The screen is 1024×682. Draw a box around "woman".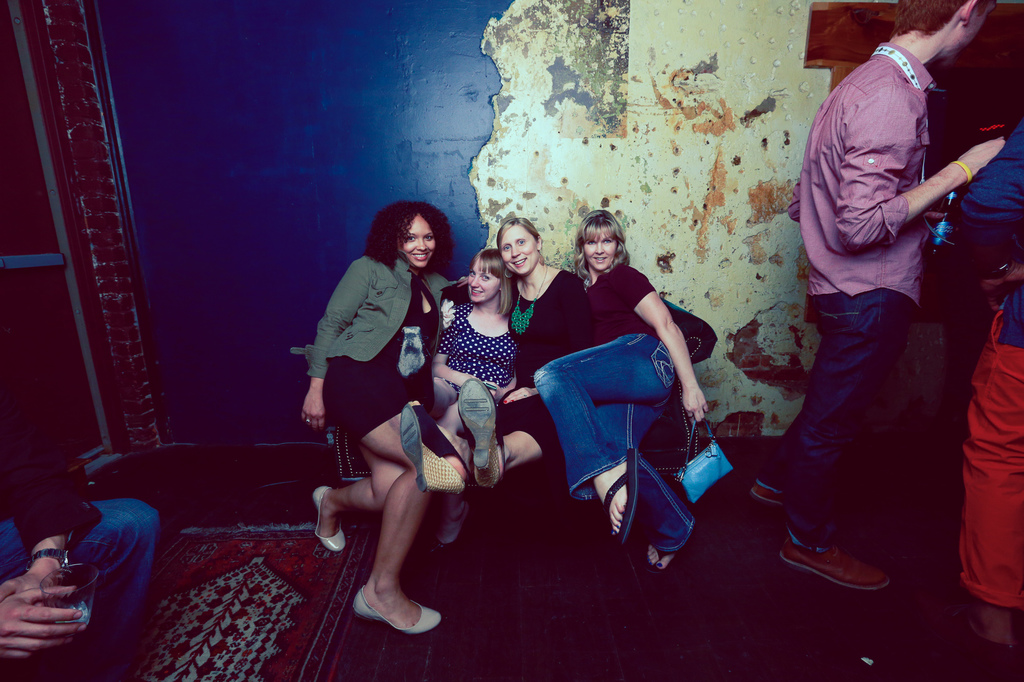
[532, 209, 715, 576].
